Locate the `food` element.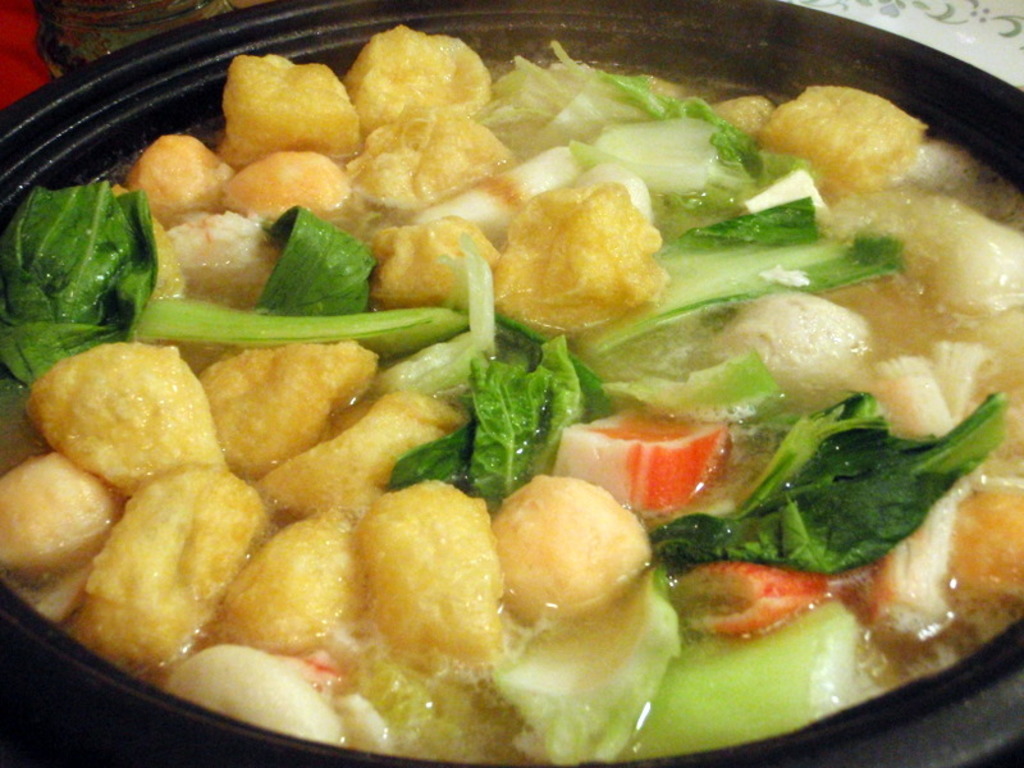
Element bbox: <box>22,0,1009,718</box>.
